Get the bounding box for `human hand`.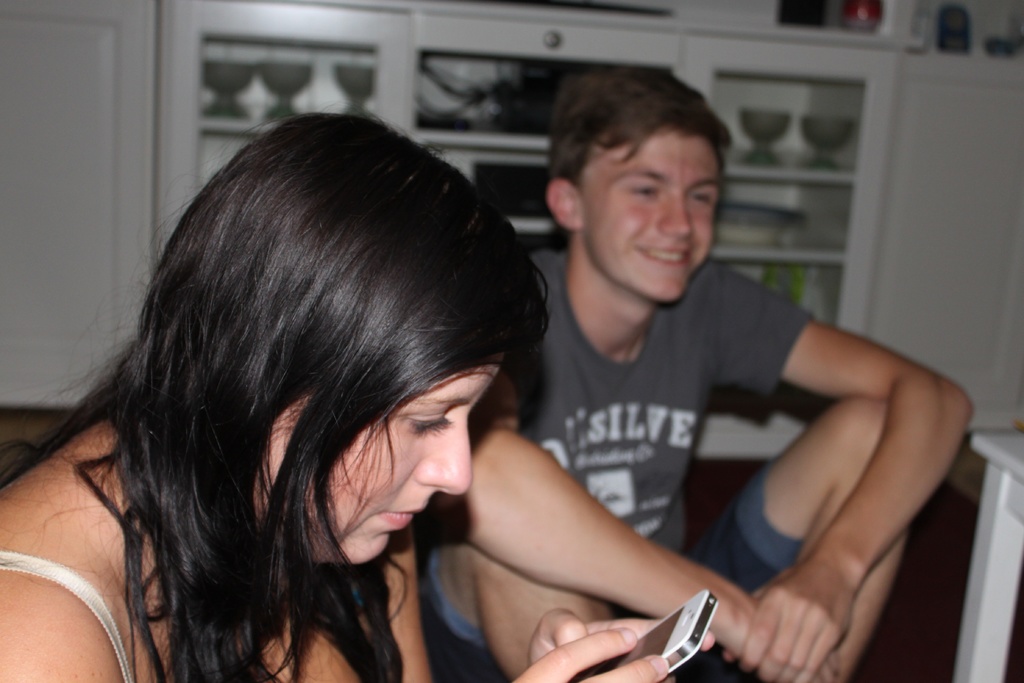
[left=746, top=597, right=844, bottom=682].
